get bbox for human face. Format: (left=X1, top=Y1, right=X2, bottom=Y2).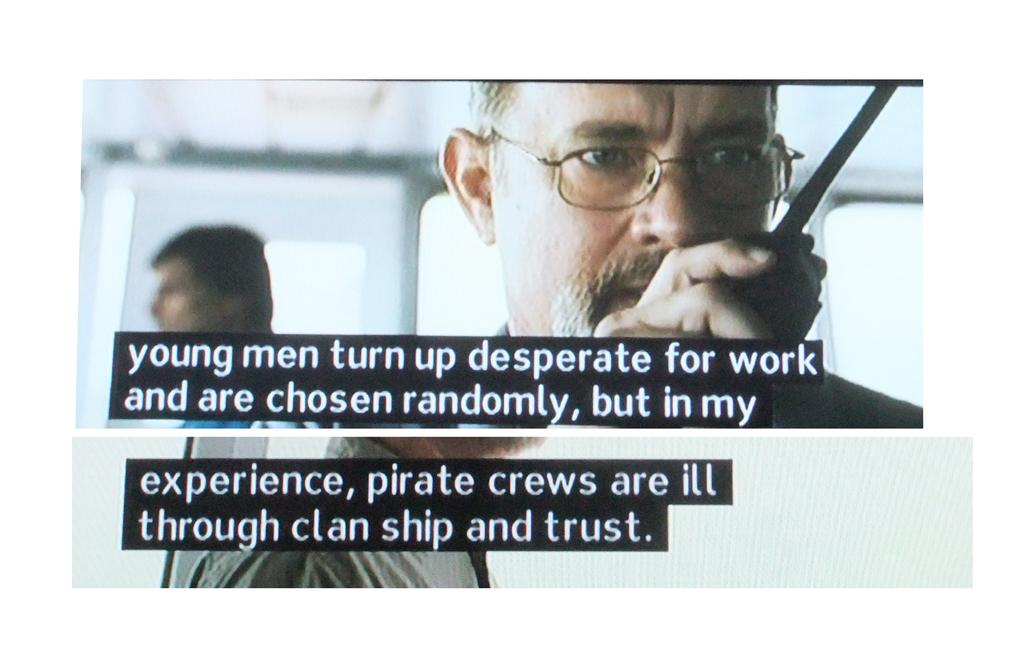
(left=489, top=84, right=783, bottom=347).
